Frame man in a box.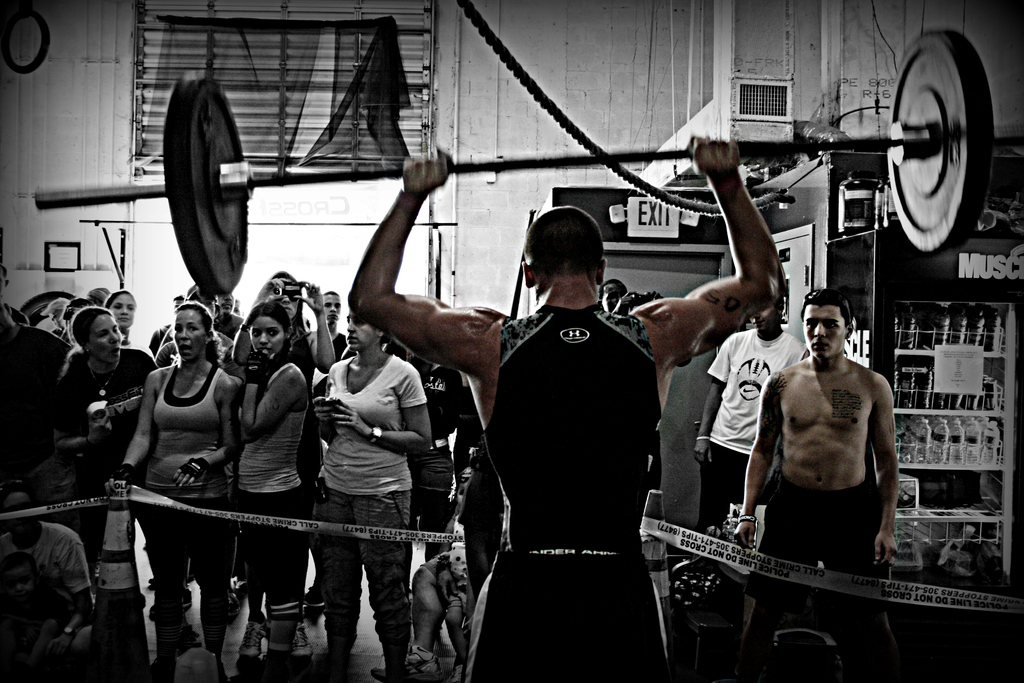
<region>692, 298, 810, 532</region>.
